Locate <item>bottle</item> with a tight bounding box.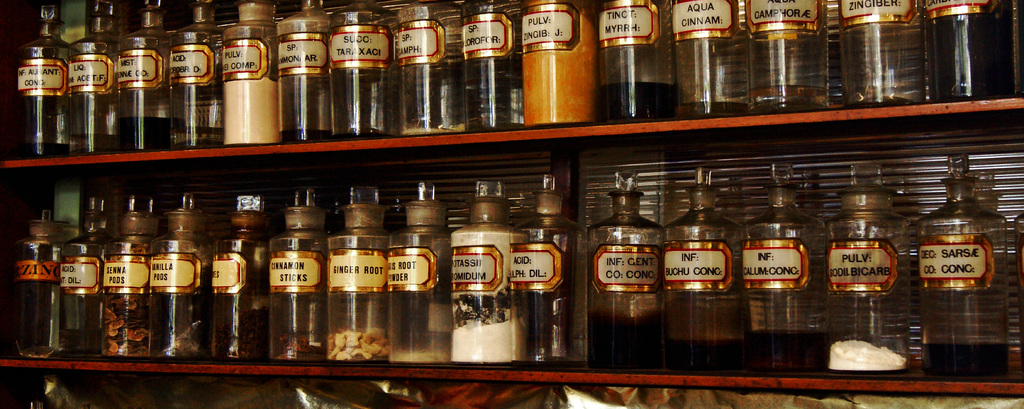
[left=93, top=197, right=158, bottom=365].
